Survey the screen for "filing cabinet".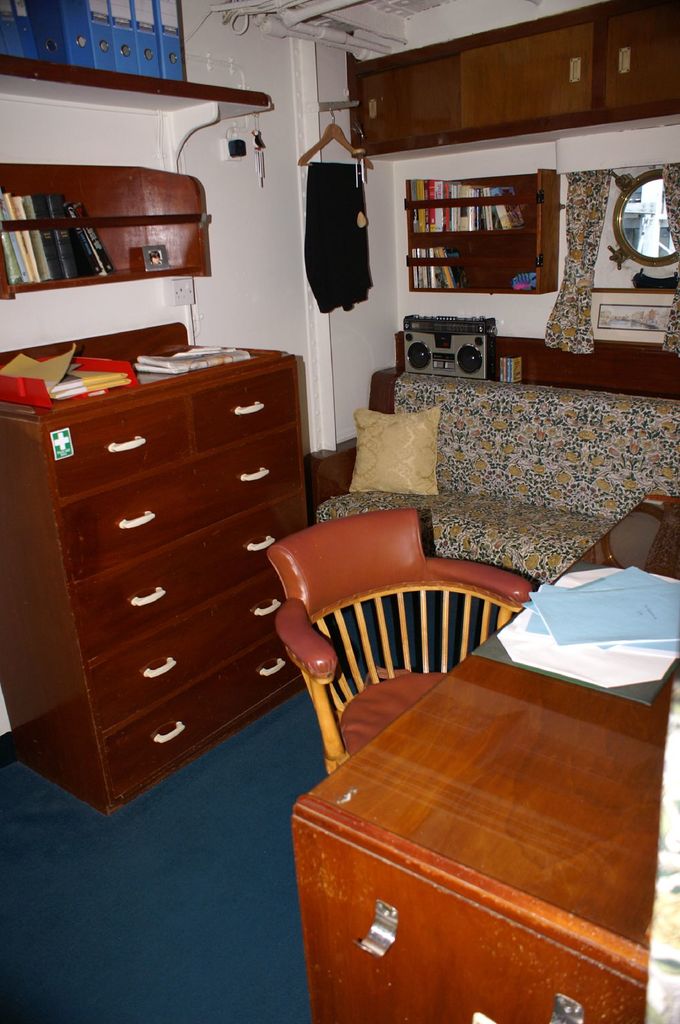
Survey found: region(24, 379, 323, 808).
